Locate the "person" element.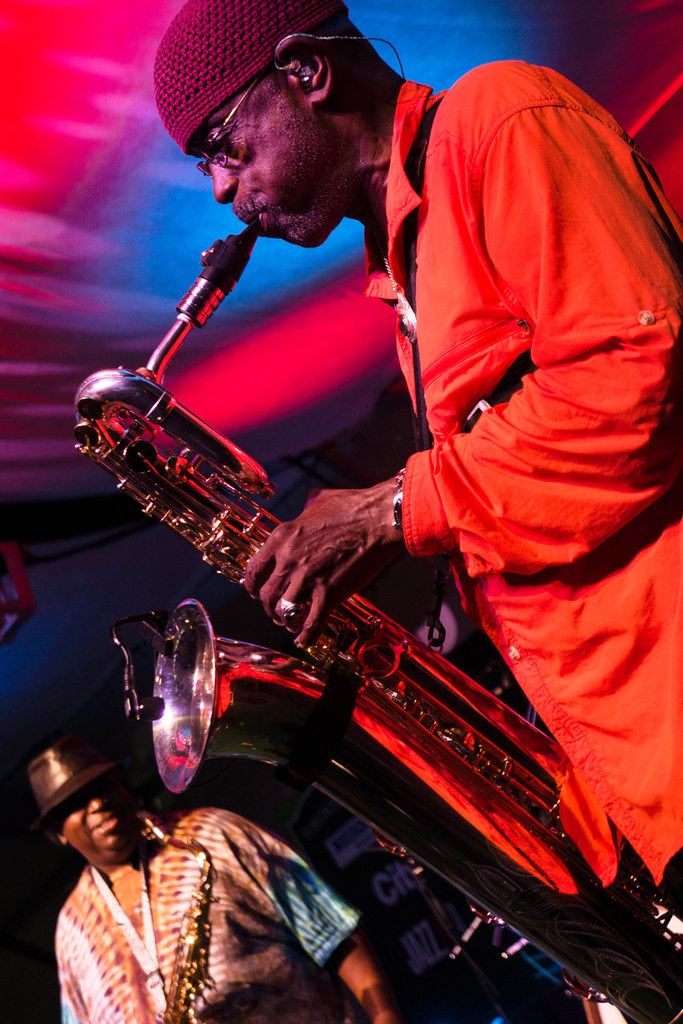
Element bbox: bbox=(269, 0, 671, 930).
